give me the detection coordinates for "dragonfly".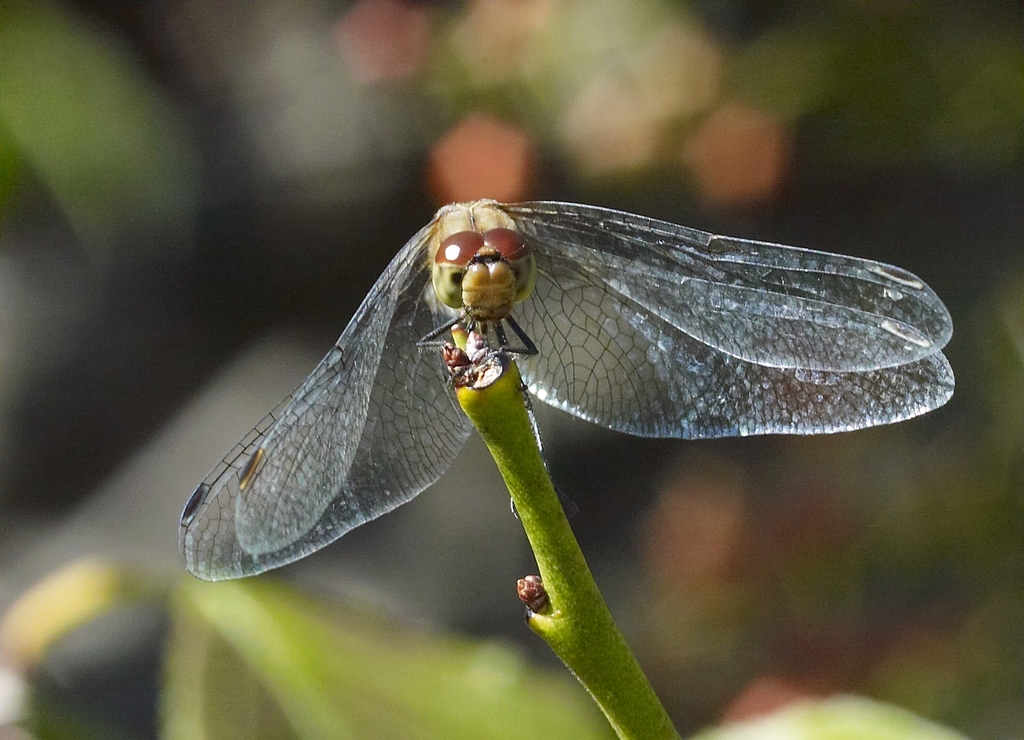
pyautogui.locateOnScreen(175, 197, 959, 582).
